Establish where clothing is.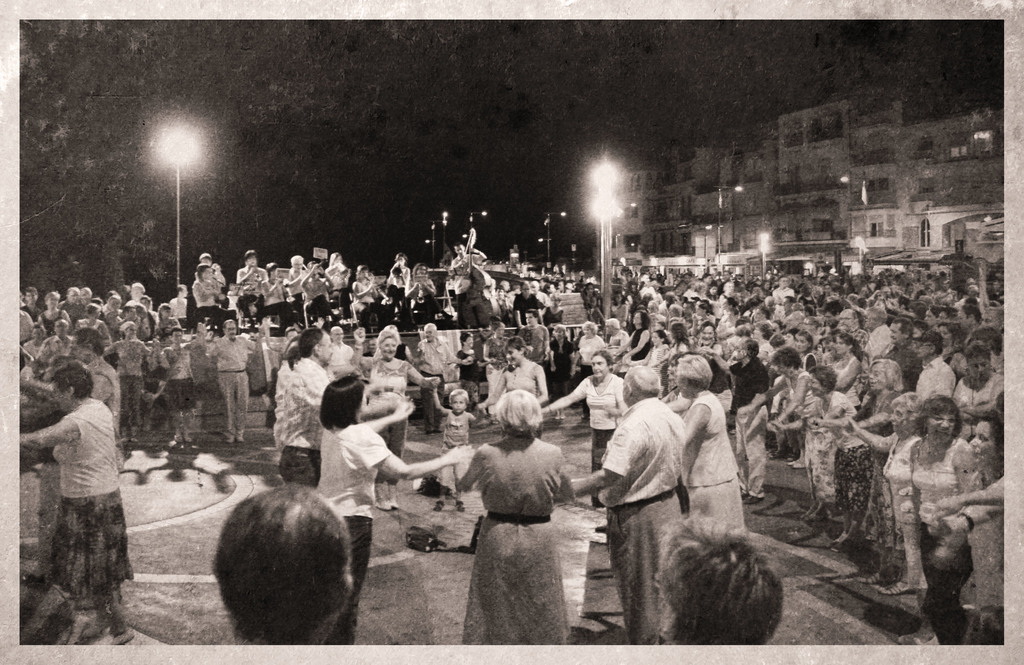
Established at rect(435, 403, 474, 493).
